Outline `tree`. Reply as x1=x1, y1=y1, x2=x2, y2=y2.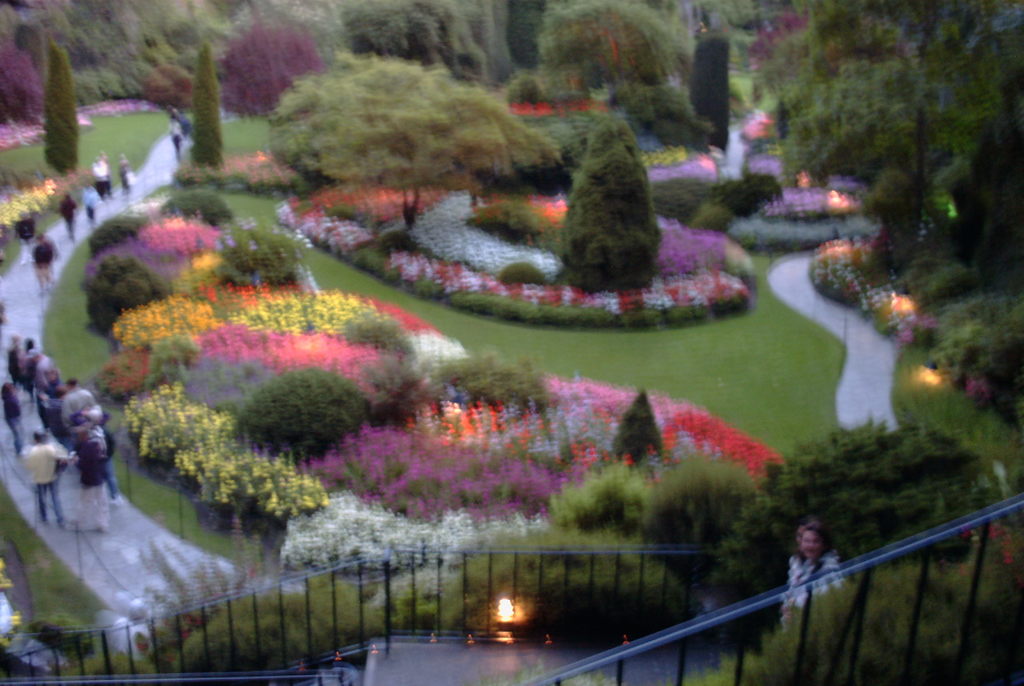
x1=524, y1=0, x2=694, y2=108.
